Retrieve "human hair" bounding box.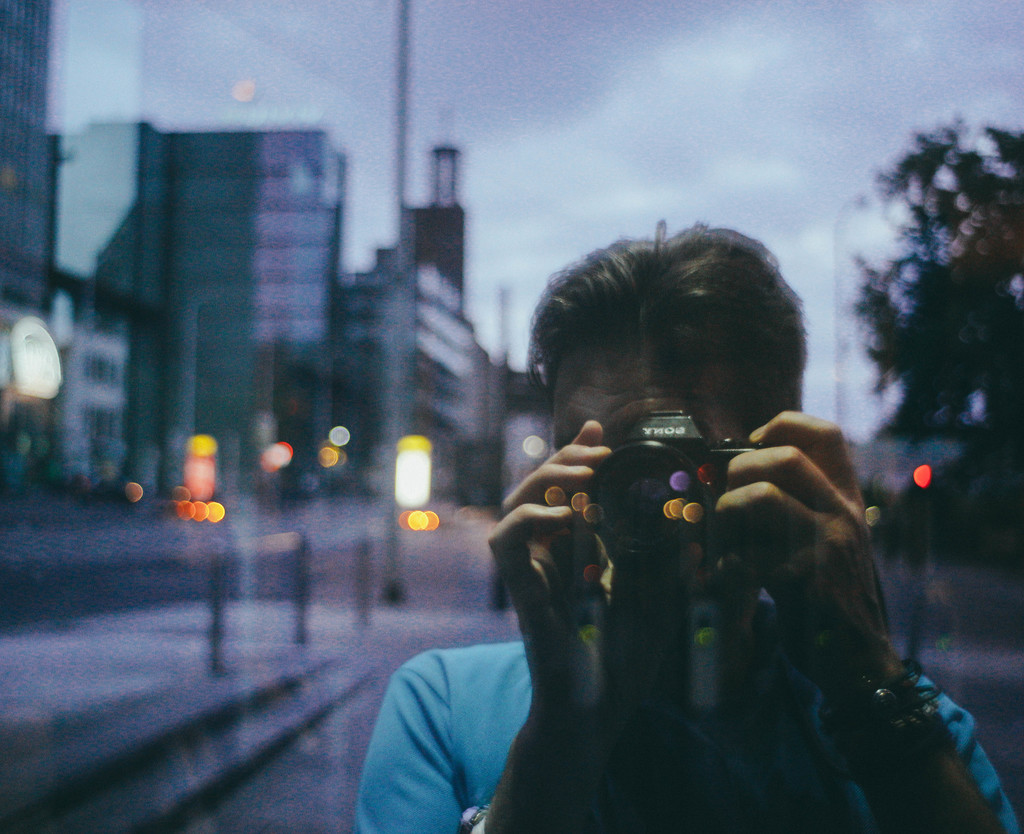
Bounding box: [left=536, top=223, right=801, bottom=454].
